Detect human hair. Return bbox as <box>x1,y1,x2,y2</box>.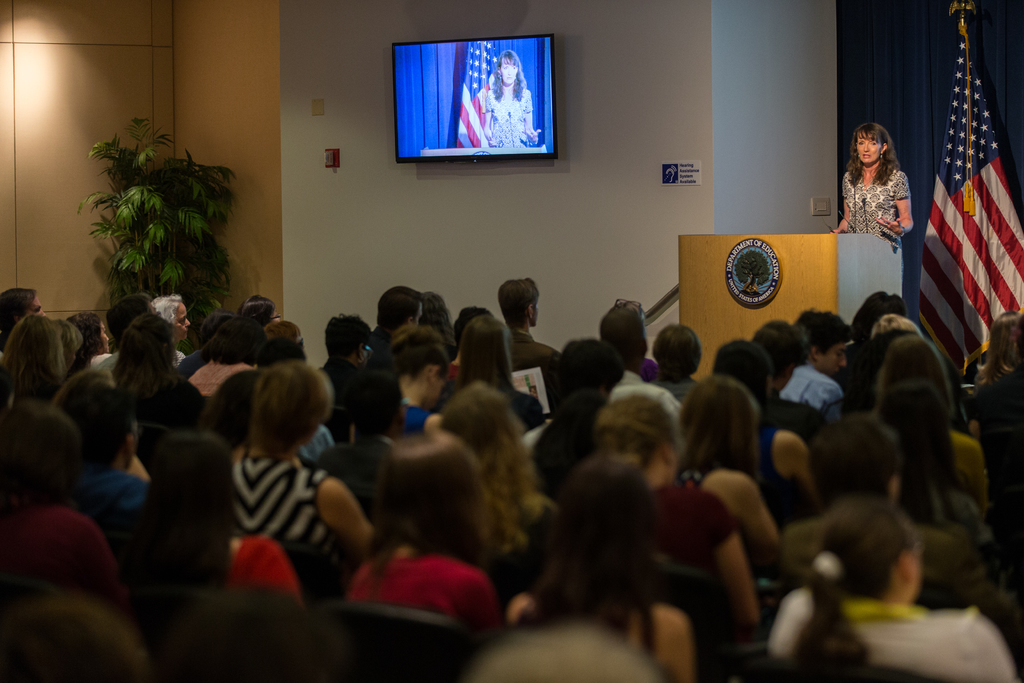
<box>793,308,853,359</box>.
